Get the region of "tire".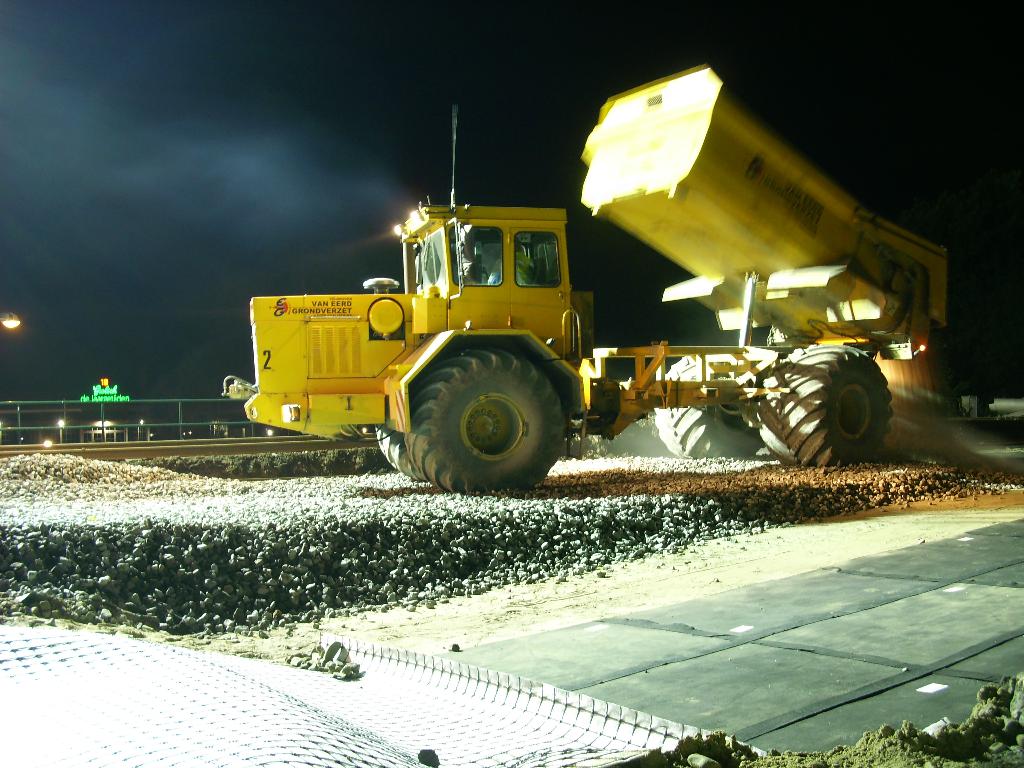
{"x1": 373, "y1": 421, "x2": 428, "y2": 483}.
